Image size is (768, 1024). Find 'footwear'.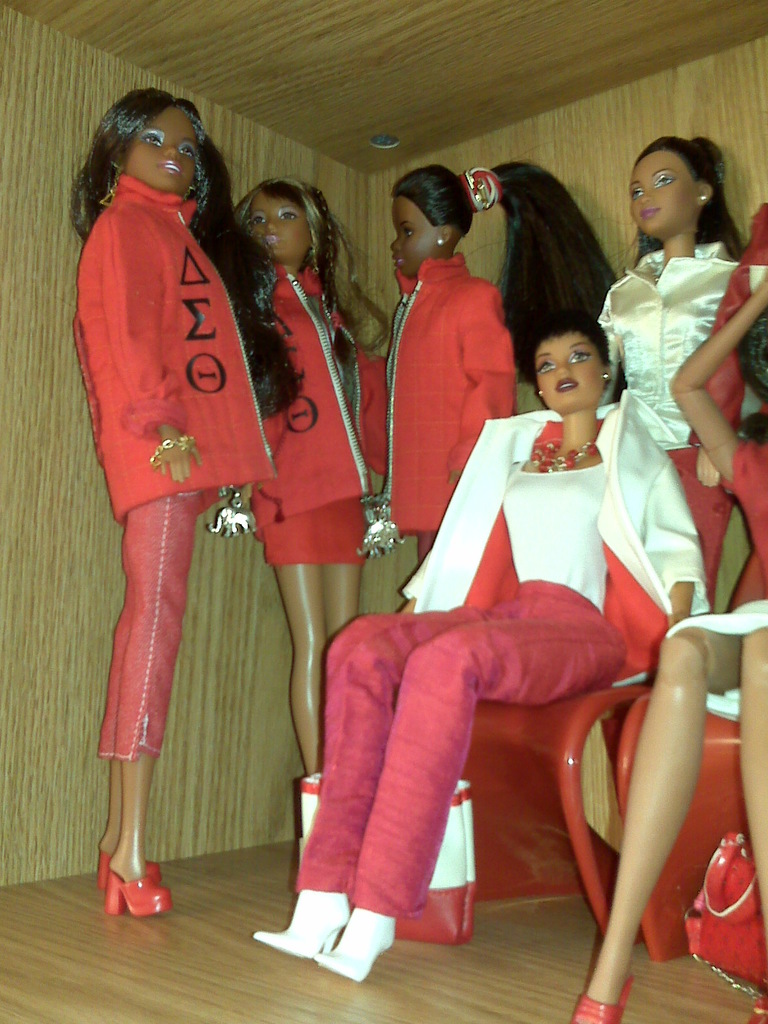
left=568, top=974, right=634, bottom=1023.
